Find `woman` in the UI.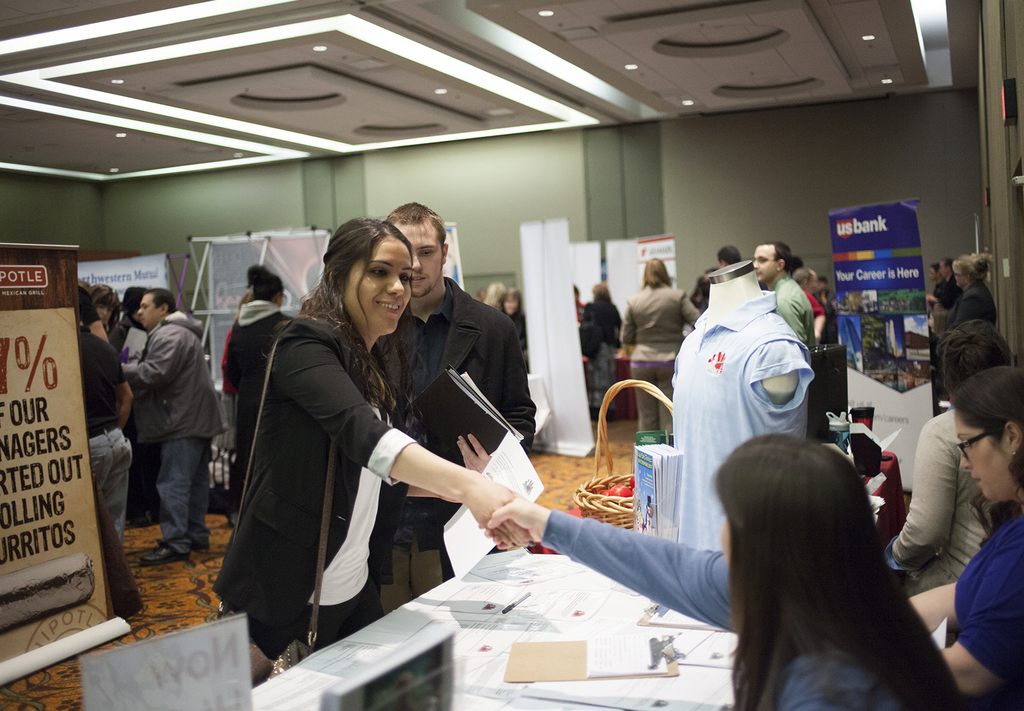
UI element at bbox=(618, 255, 701, 429).
